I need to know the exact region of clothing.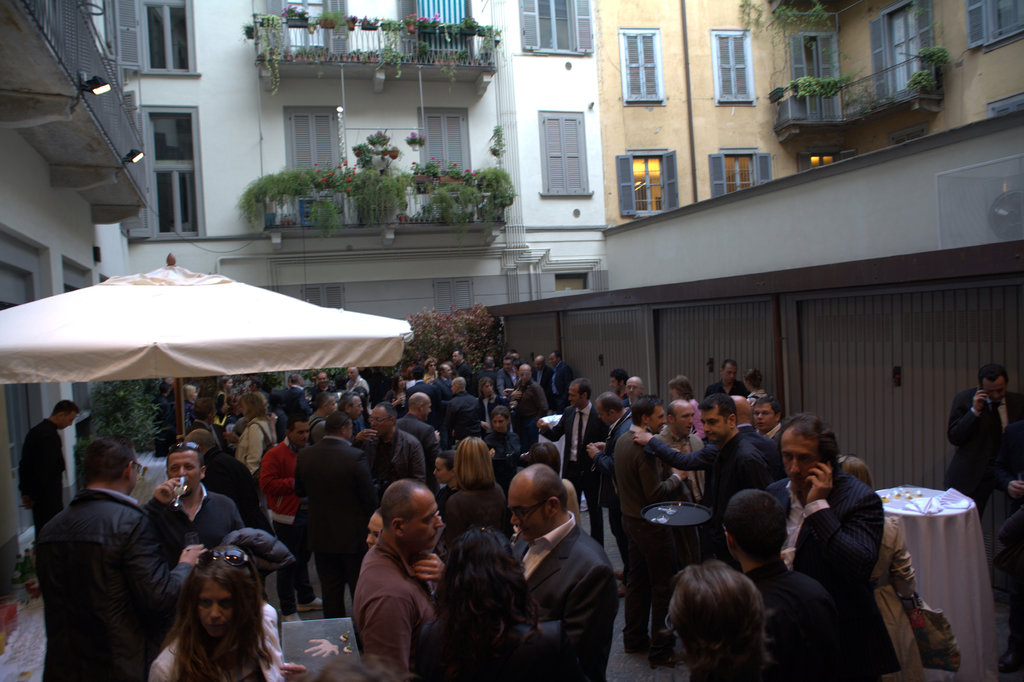
Region: rect(143, 619, 278, 681).
